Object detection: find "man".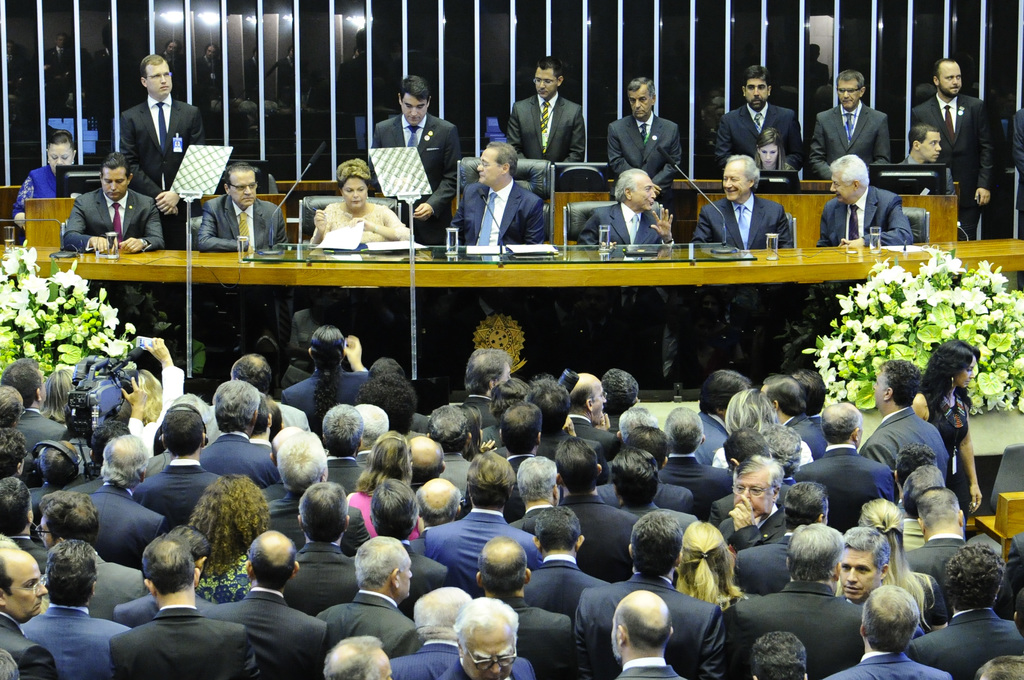
(left=18, top=534, right=124, bottom=679).
